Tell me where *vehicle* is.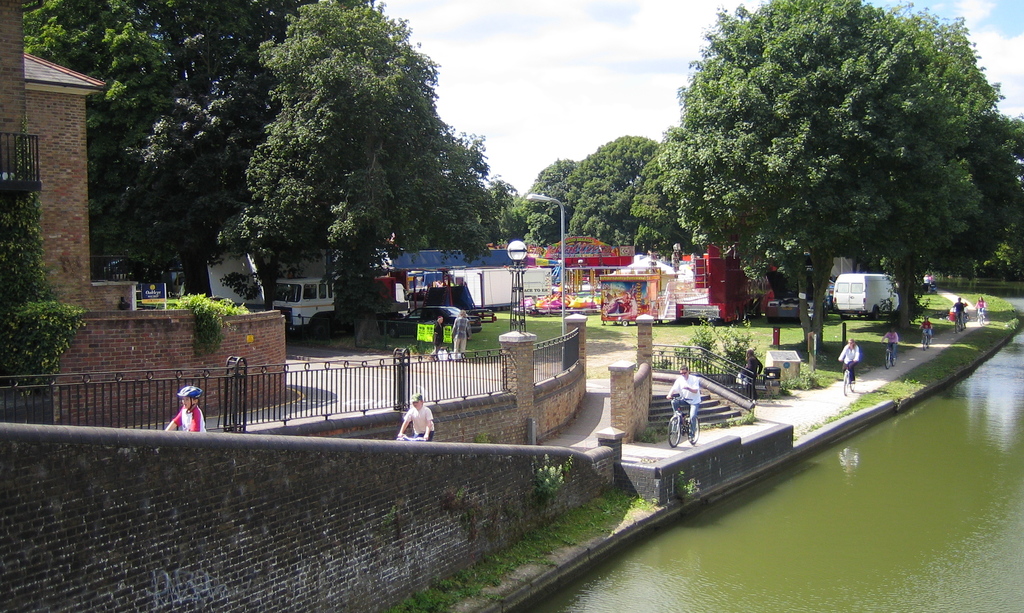
*vehicle* is at {"x1": 920, "y1": 330, "x2": 937, "y2": 352}.
